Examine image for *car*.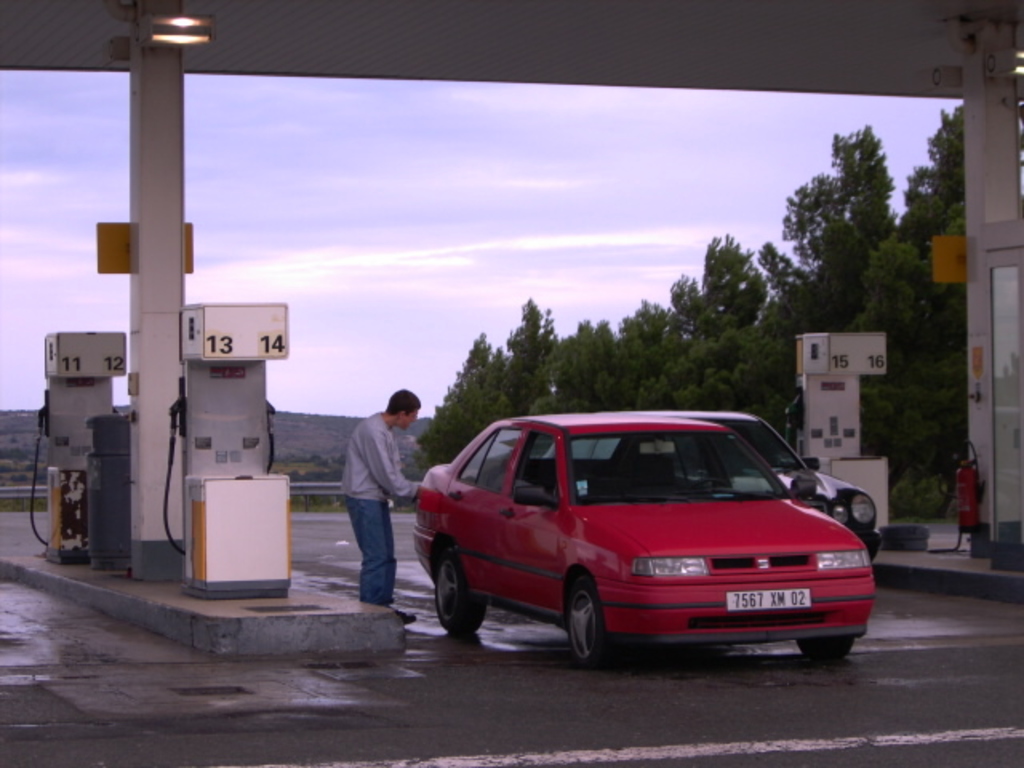
Examination result: detection(547, 414, 875, 557).
